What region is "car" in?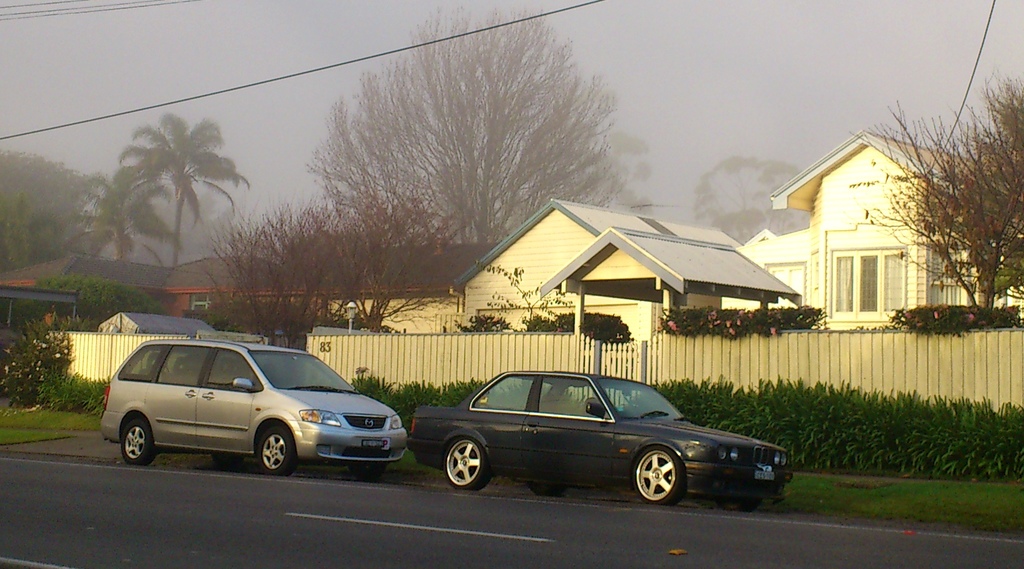
box(397, 378, 770, 512).
